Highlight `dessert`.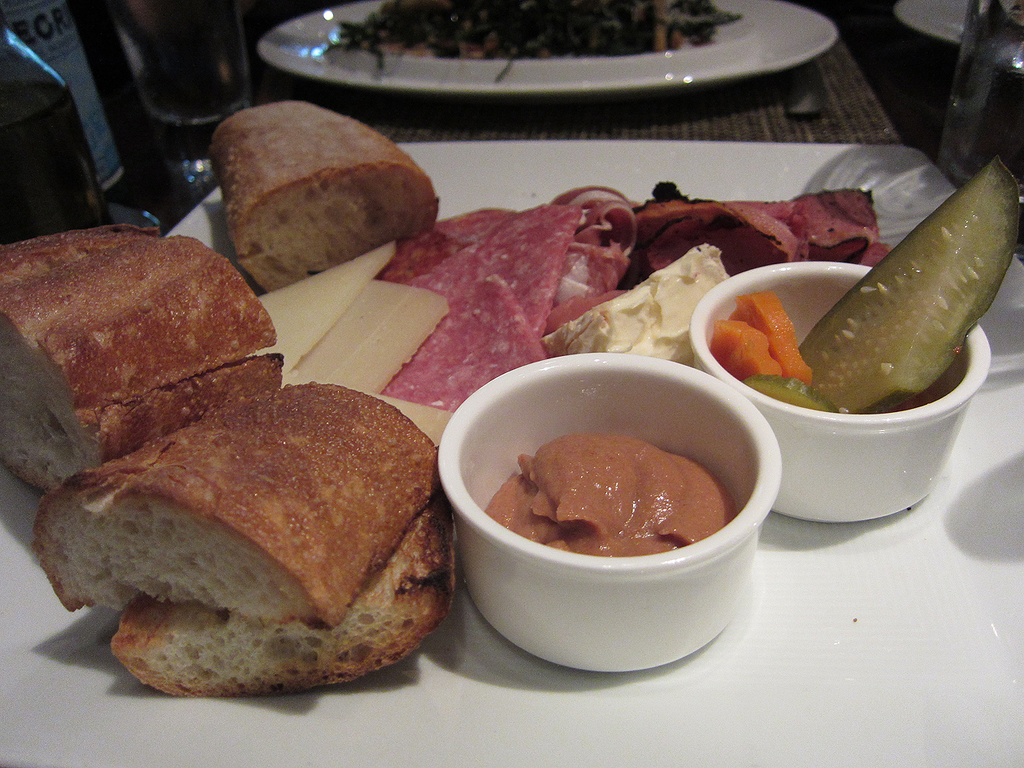
Highlighted region: BBox(182, 107, 449, 306).
